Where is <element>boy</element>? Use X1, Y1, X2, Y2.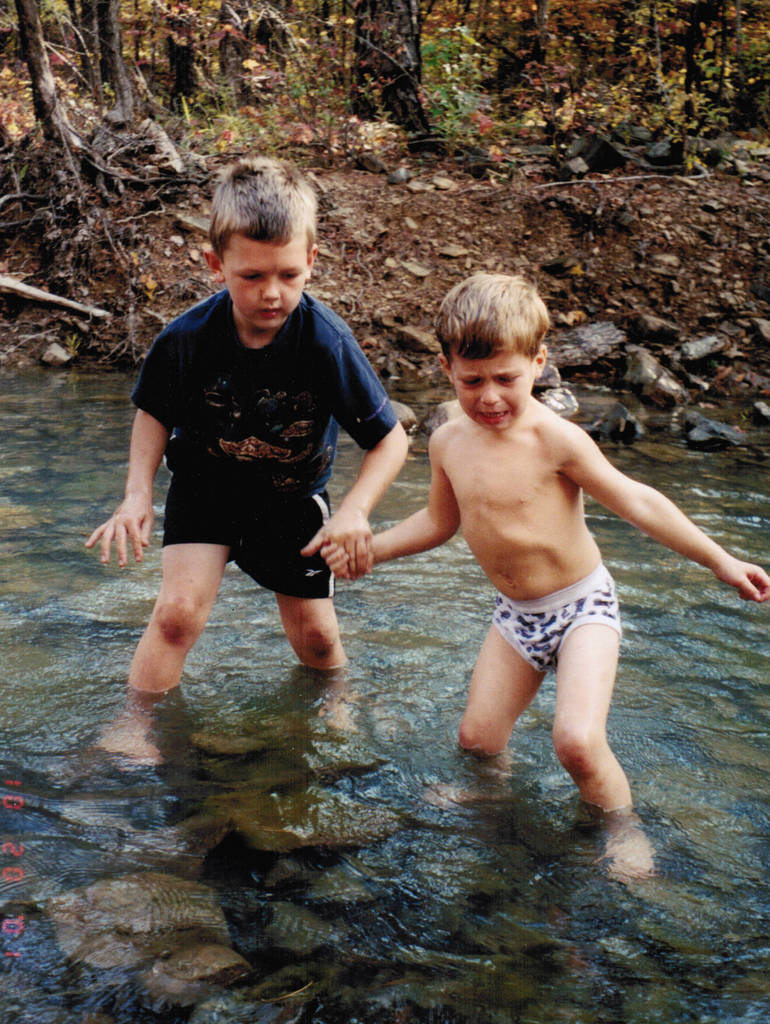
84, 152, 415, 767.
